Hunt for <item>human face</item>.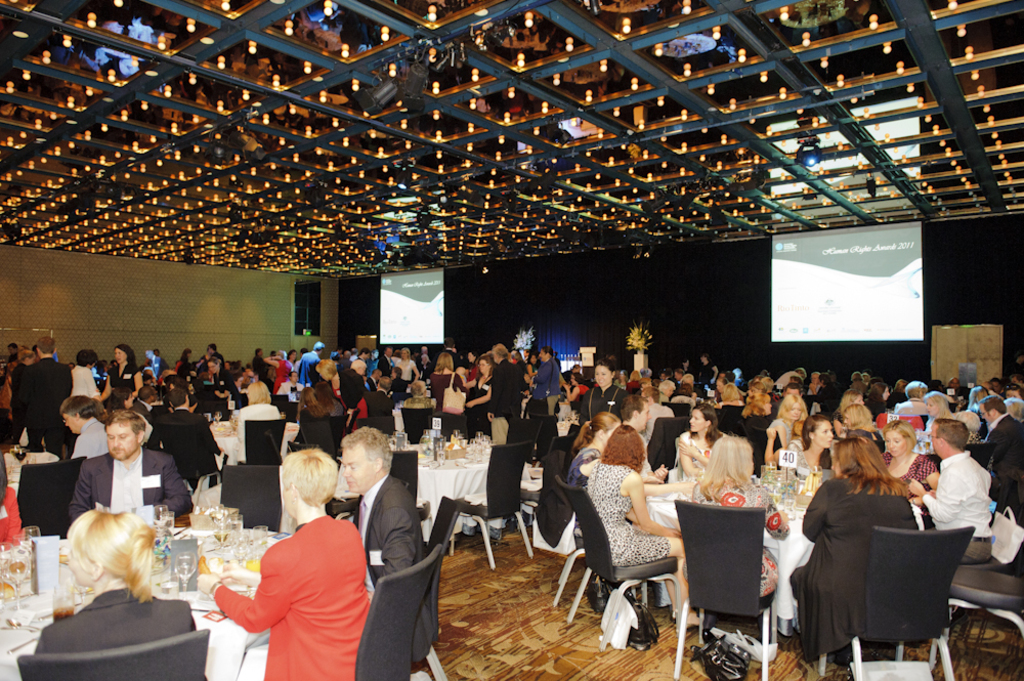
Hunted down at 66 547 92 588.
